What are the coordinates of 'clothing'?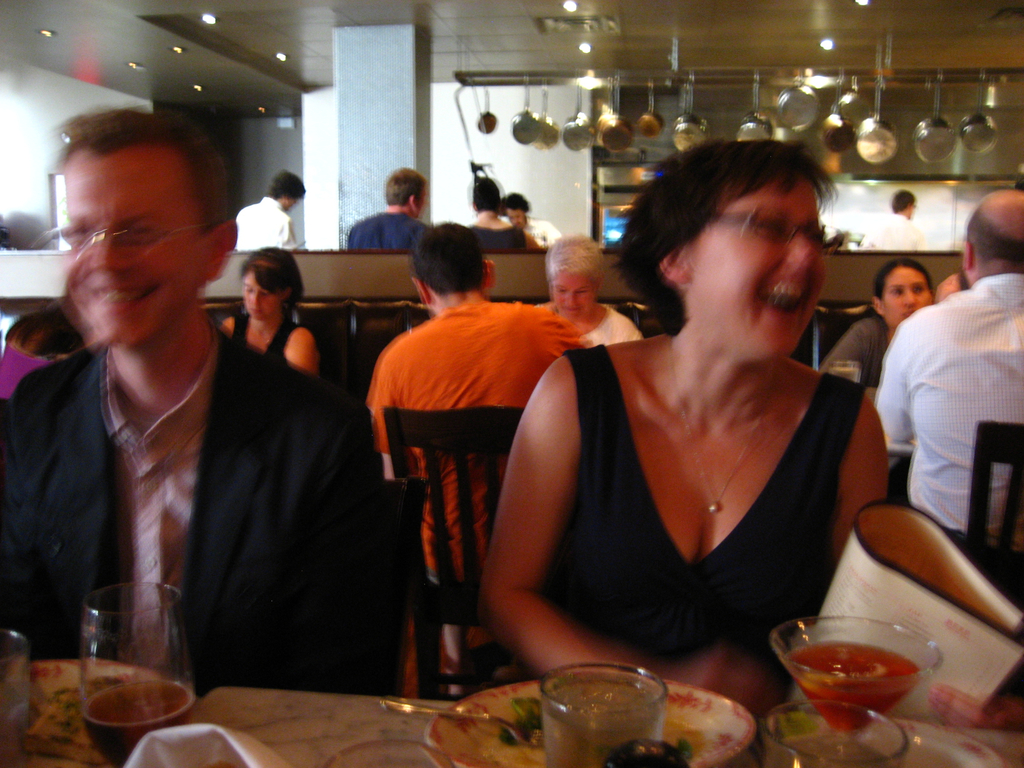
pyautogui.locateOnScreen(517, 352, 865, 708).
